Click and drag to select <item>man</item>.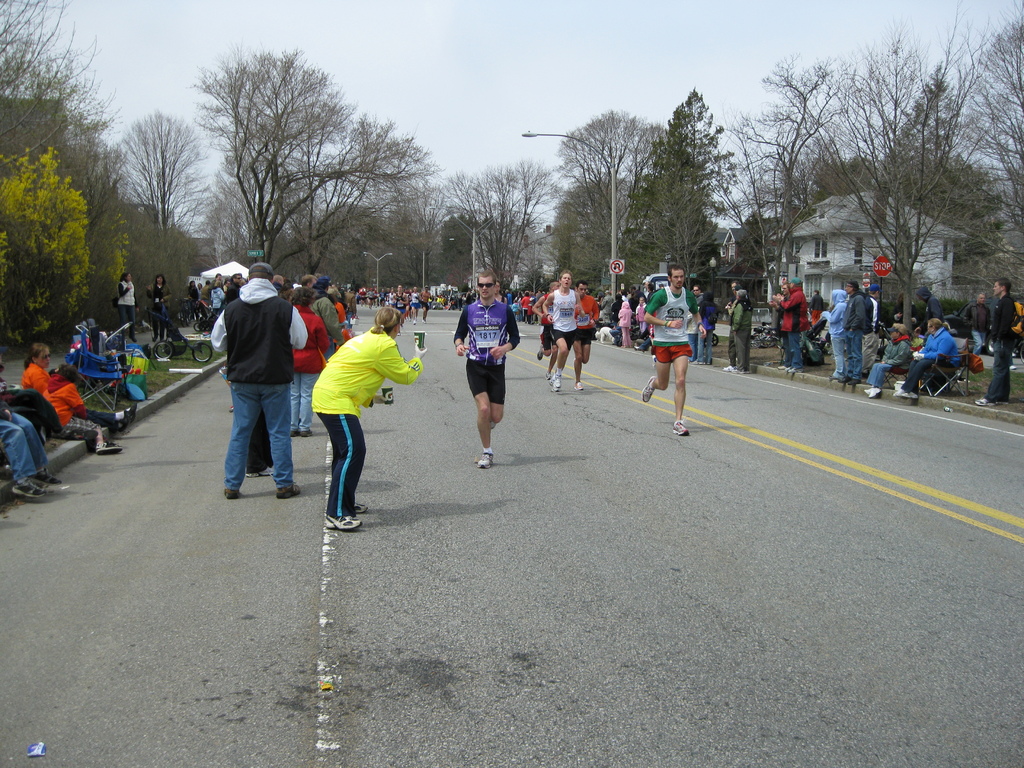
Selection: <box>531,283,561,380</box>.
